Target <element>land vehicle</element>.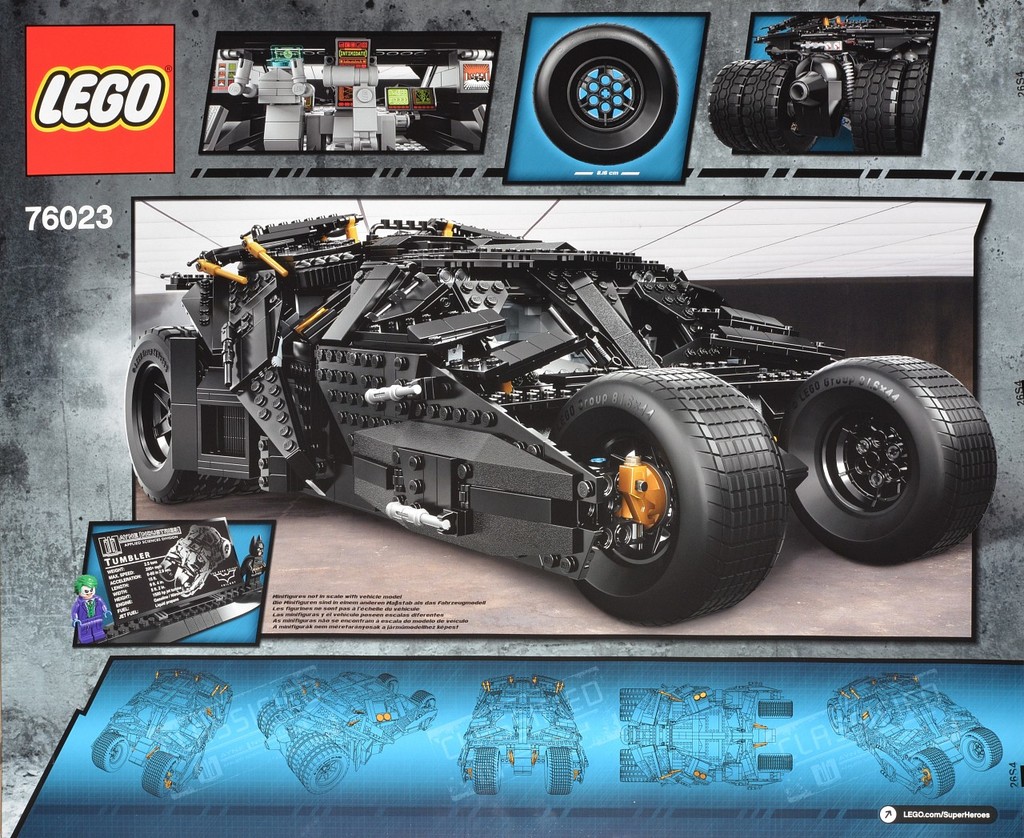
Target region: region(709, 13, 938, 154).
